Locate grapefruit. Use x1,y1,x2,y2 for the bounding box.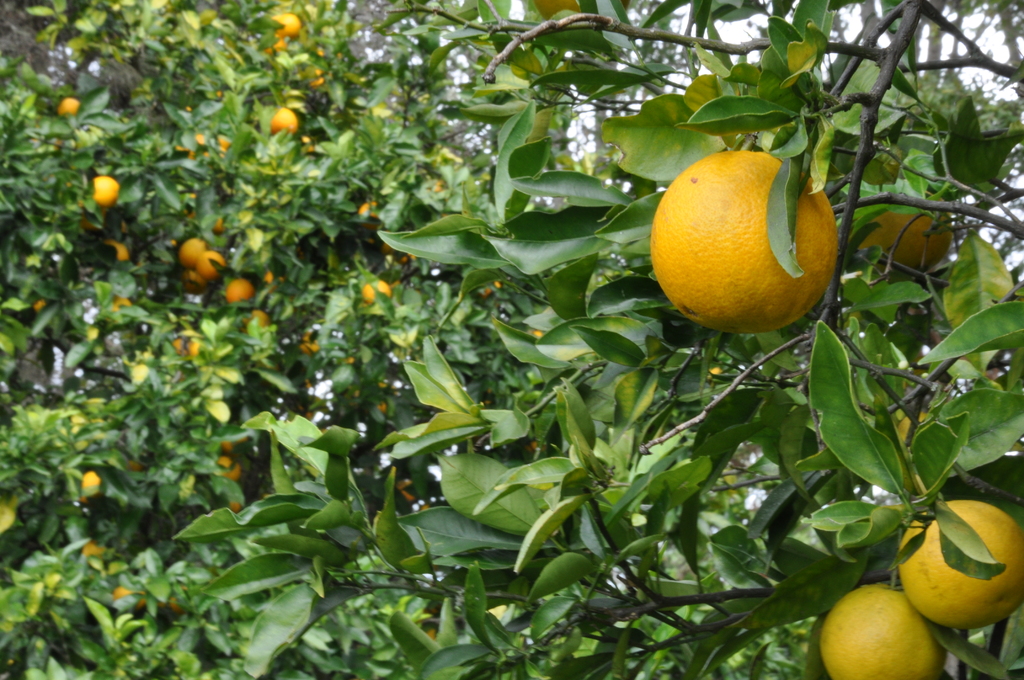
860,211,952,269.
